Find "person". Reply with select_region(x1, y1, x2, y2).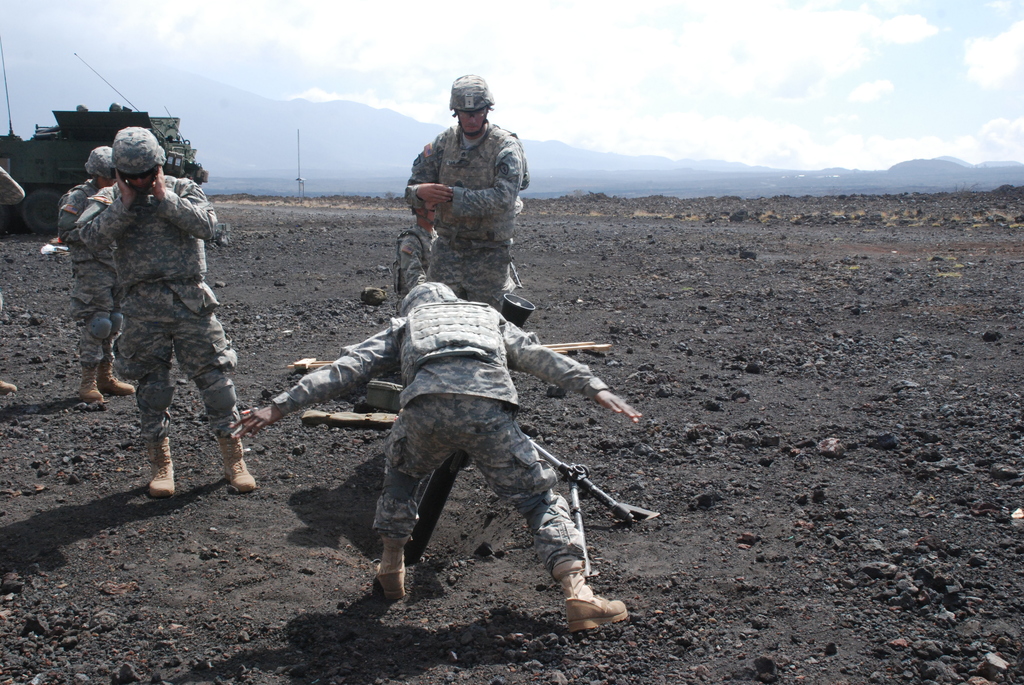
select_region(73, 122, 236, 518).
